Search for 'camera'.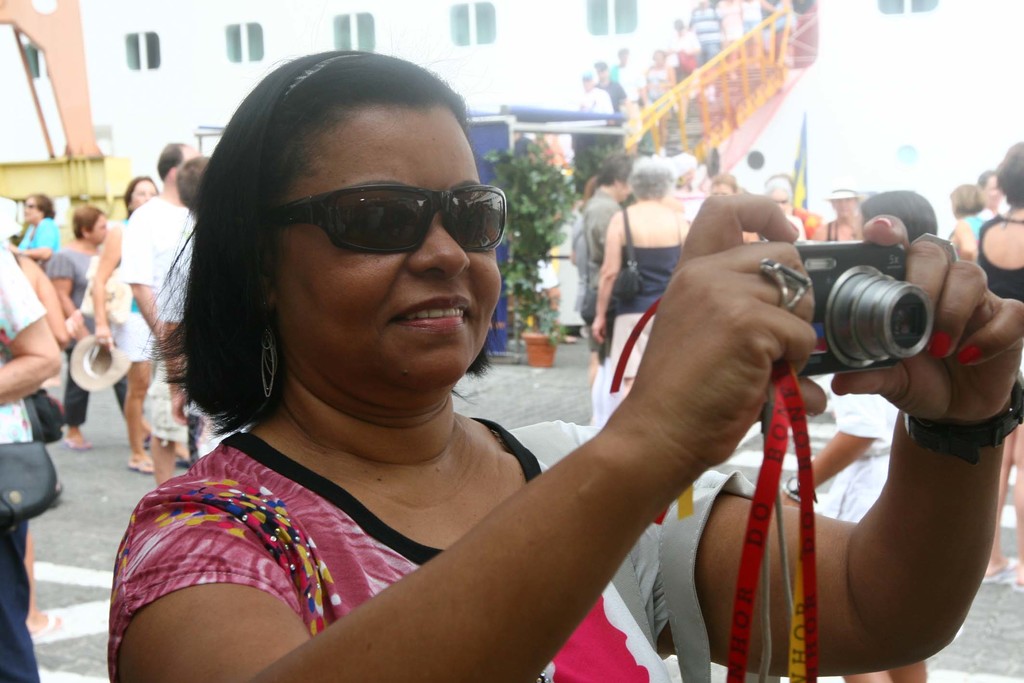
Found at <region>778, 220, 987, 436</region>.
